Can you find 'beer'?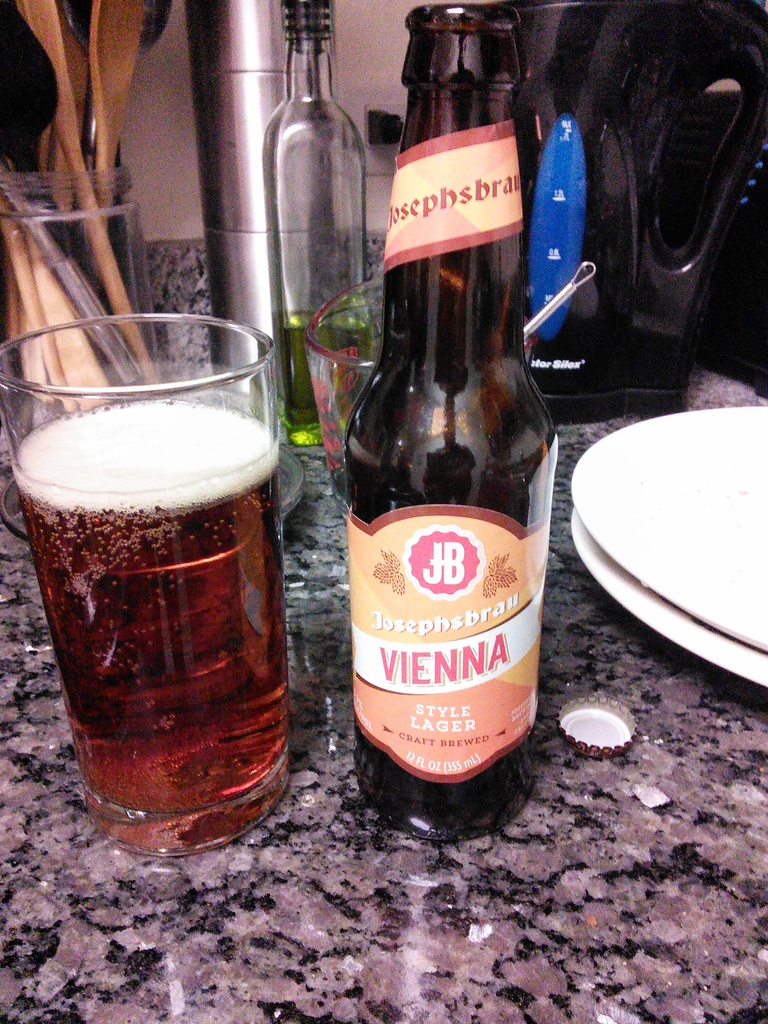
Yes, bounding box: (x1=12, y1=399, x2=292, y2=854).
